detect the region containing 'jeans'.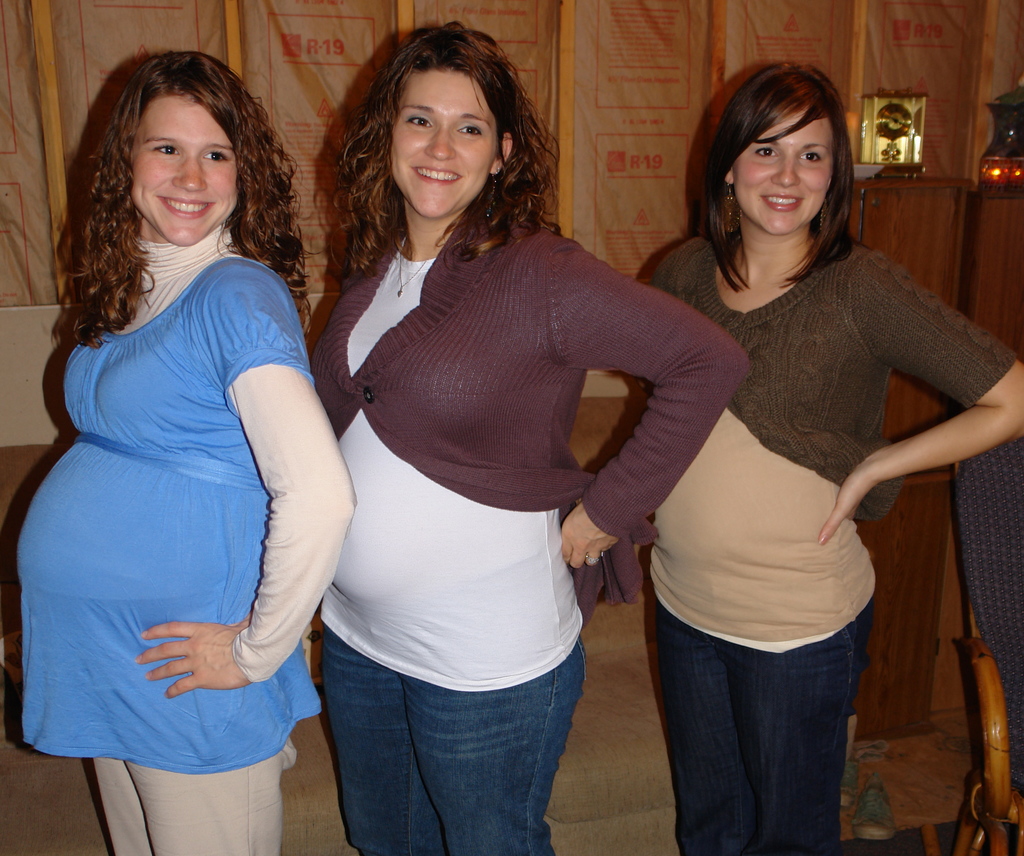
<box>642,591,876,855</box>.
